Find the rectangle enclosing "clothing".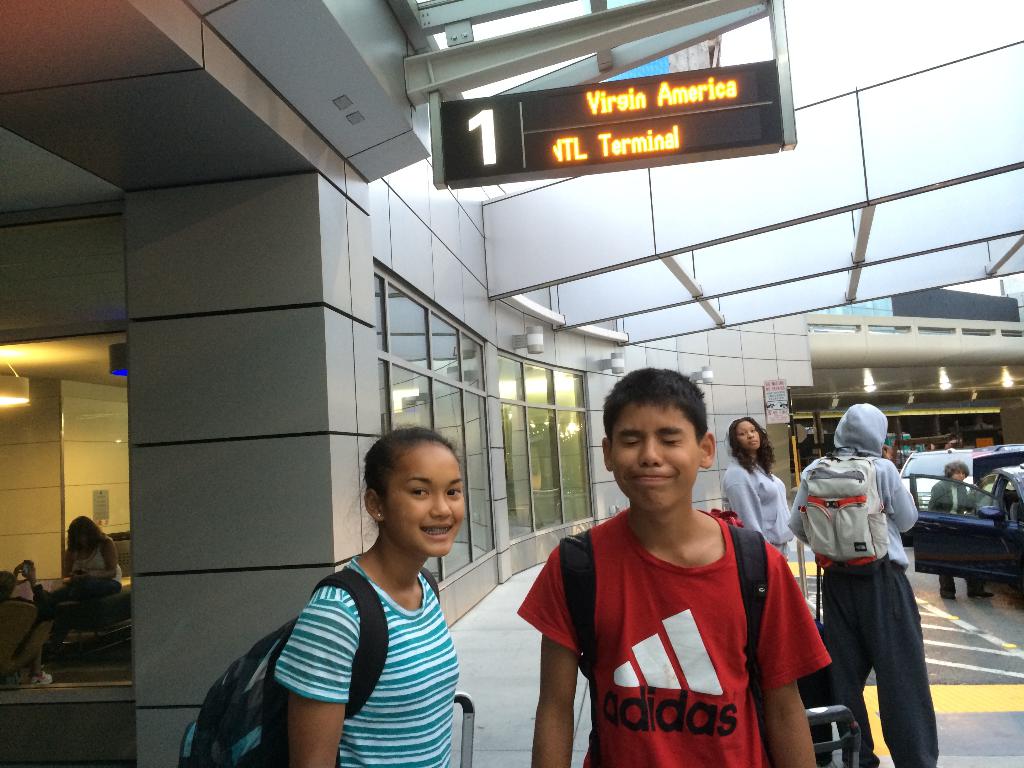
rect(927, 476, 975, 600).
